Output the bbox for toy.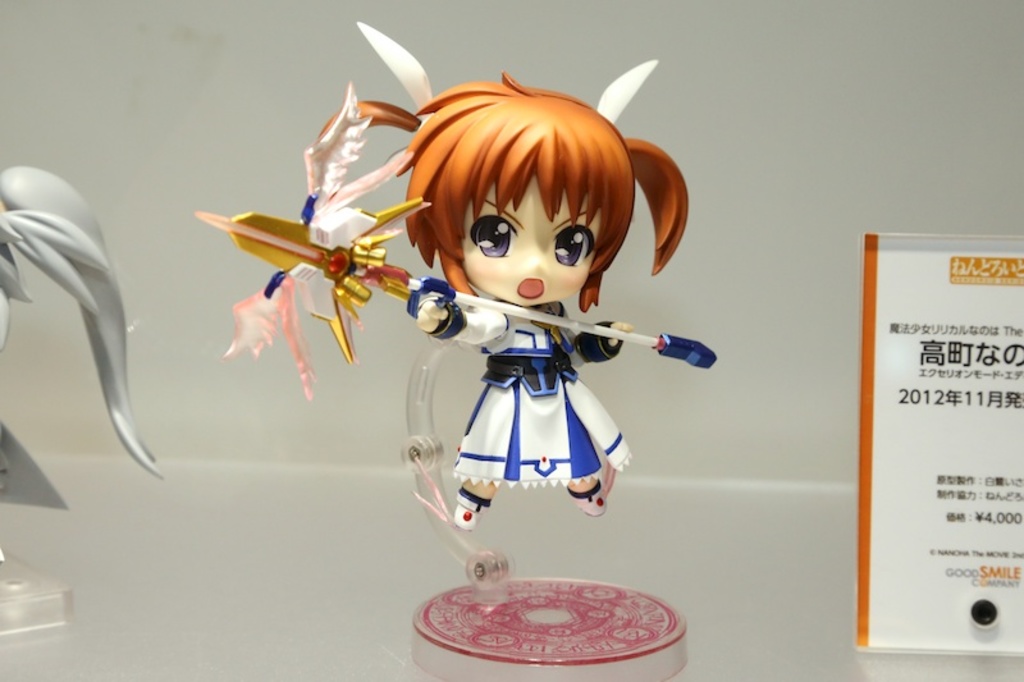
(0, 165, 165, 641).
